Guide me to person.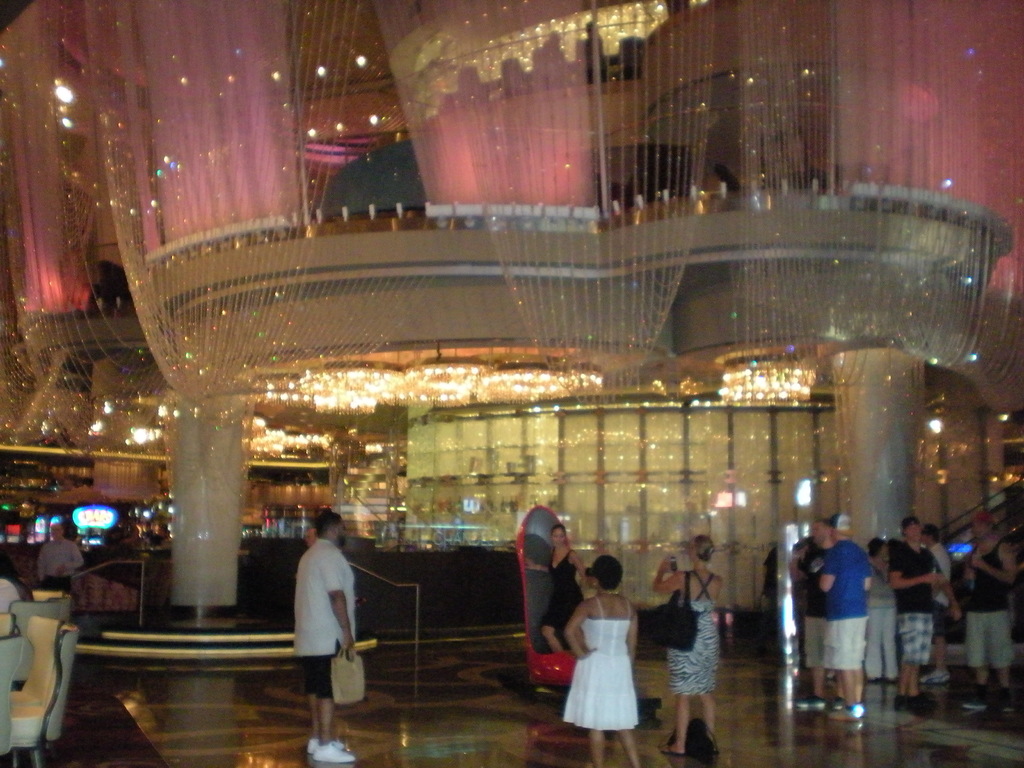
Guidance: bbox=[659, 539, 725, 767].
